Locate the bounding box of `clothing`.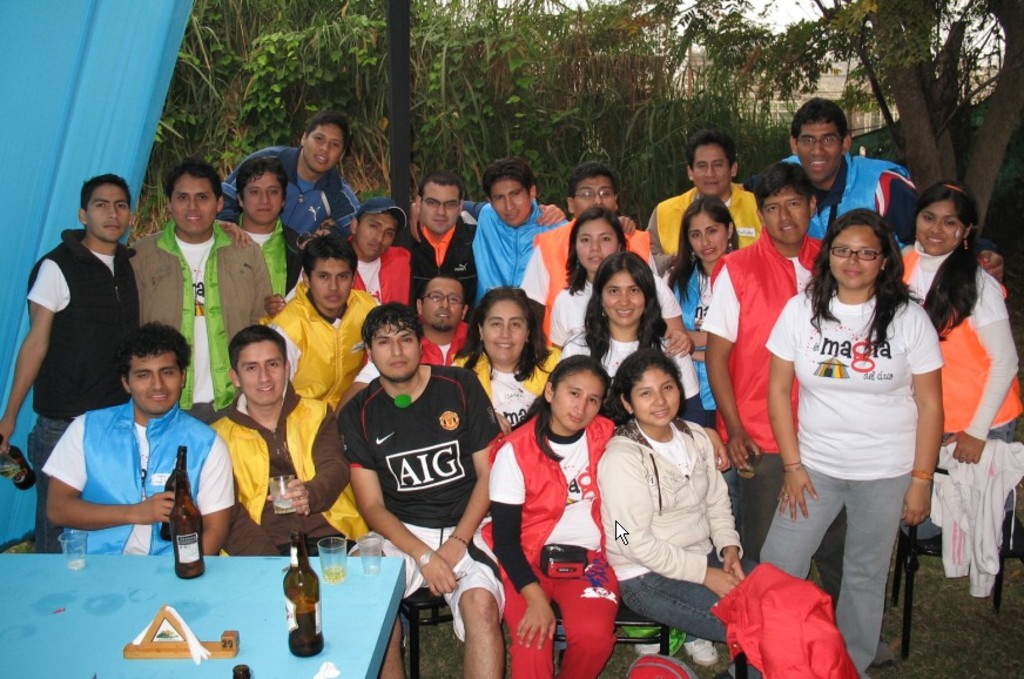
Bounding box: x1=464 y1=197 x2=568 y2=312.
